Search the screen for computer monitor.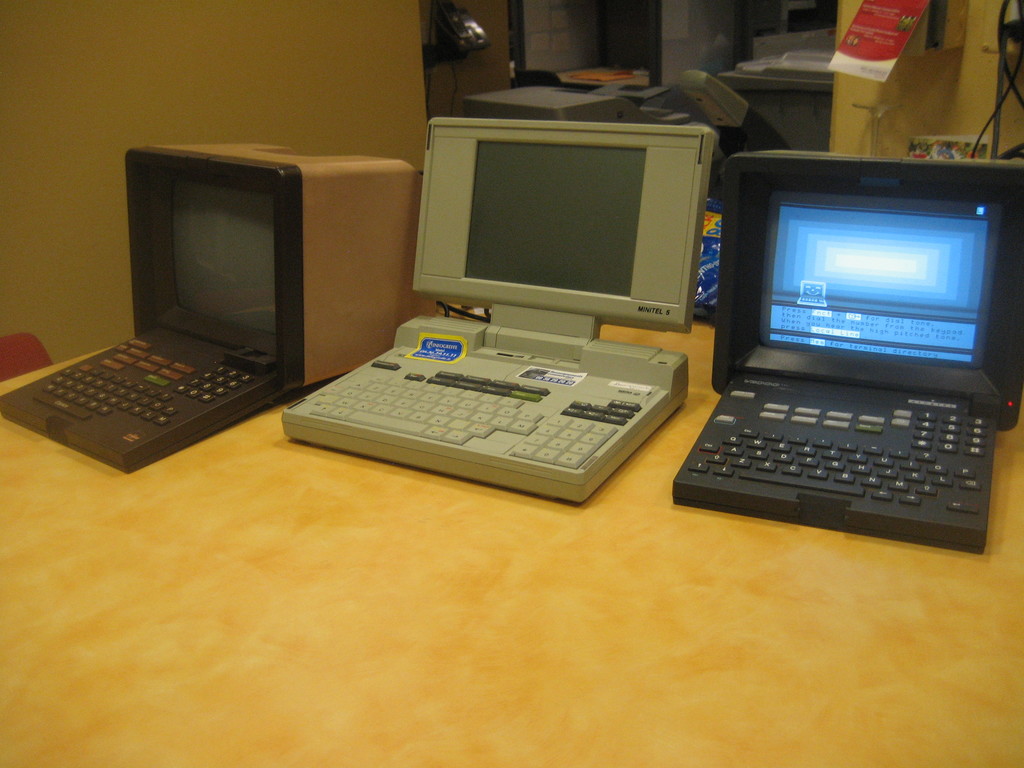
Found at region(708, 150, 1023, 425).
